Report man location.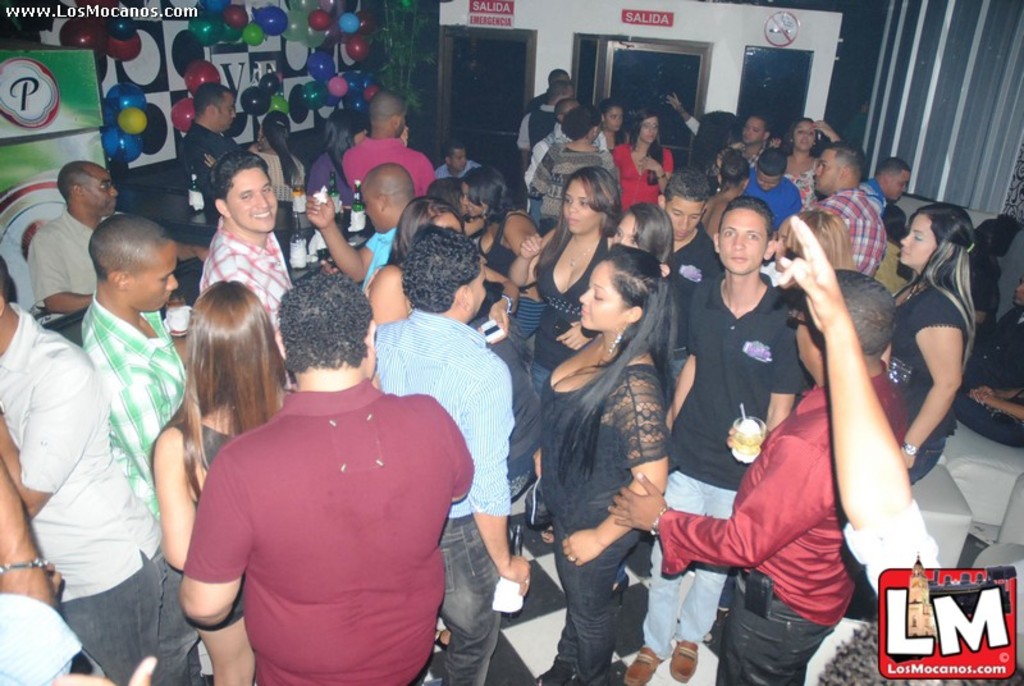
Report: (left=339, top=90, right=436, bottom=202).
